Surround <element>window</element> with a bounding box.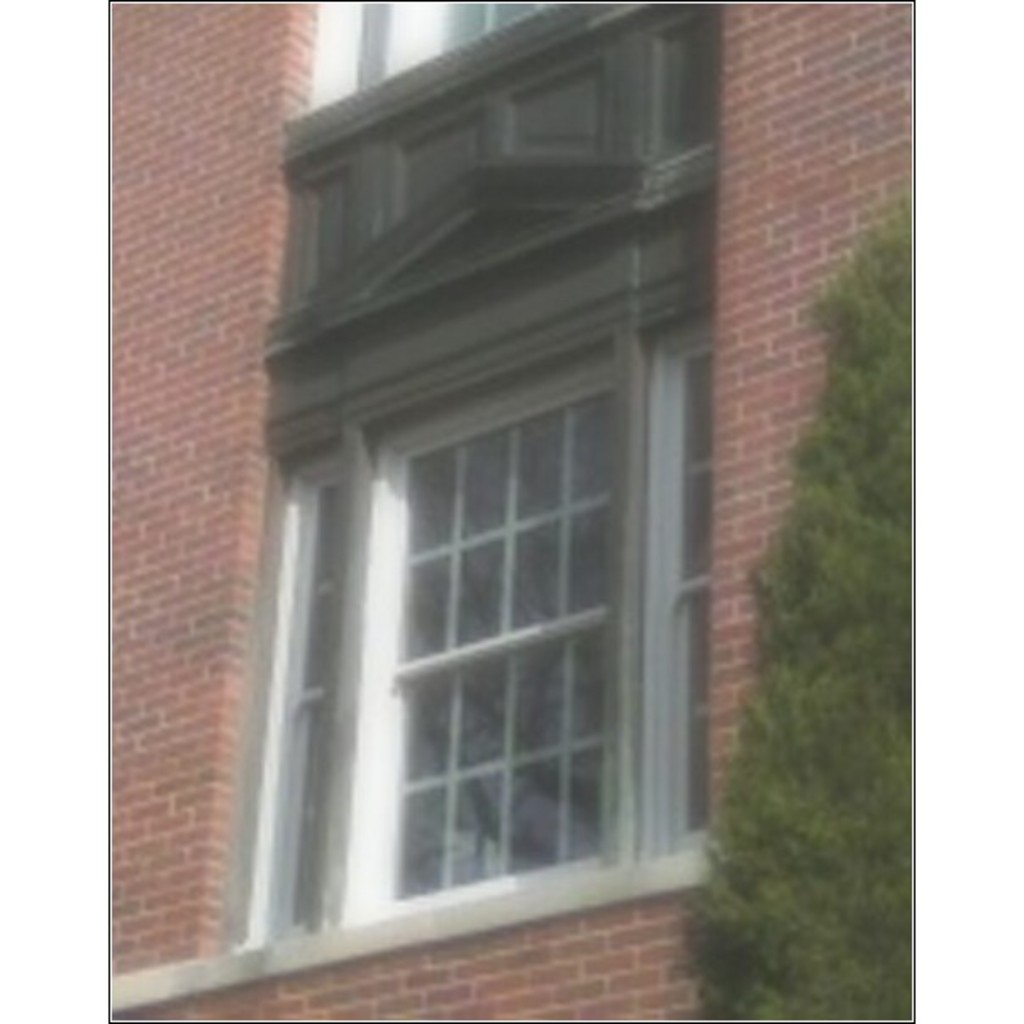
x1=351, y1=2, x2=537, y2=90.
